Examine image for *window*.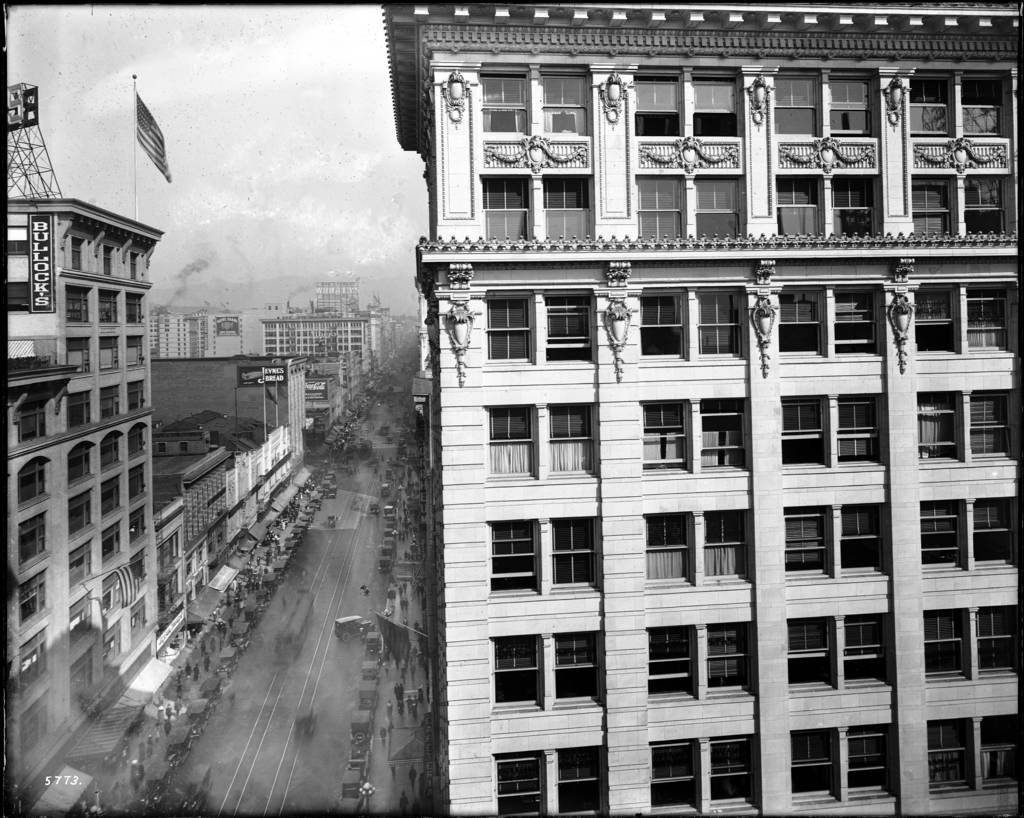
Examination result: detection(101, 435, 120, 469).
